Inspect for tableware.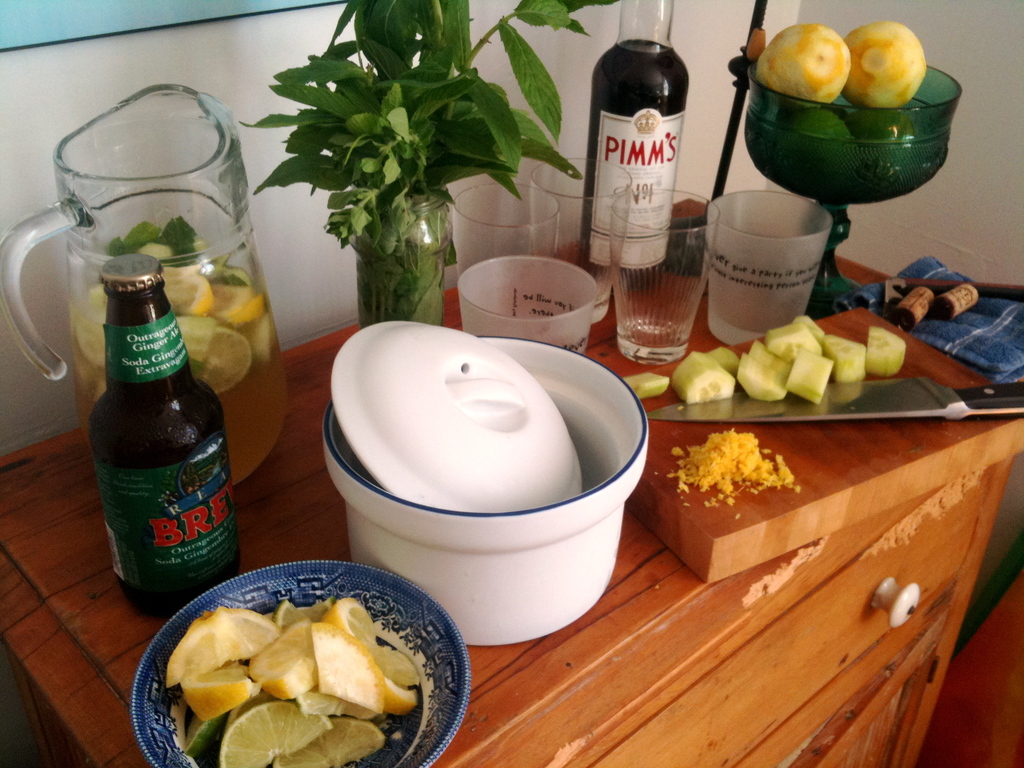
Inspection: l=449, t=182, r=559, b=279.
